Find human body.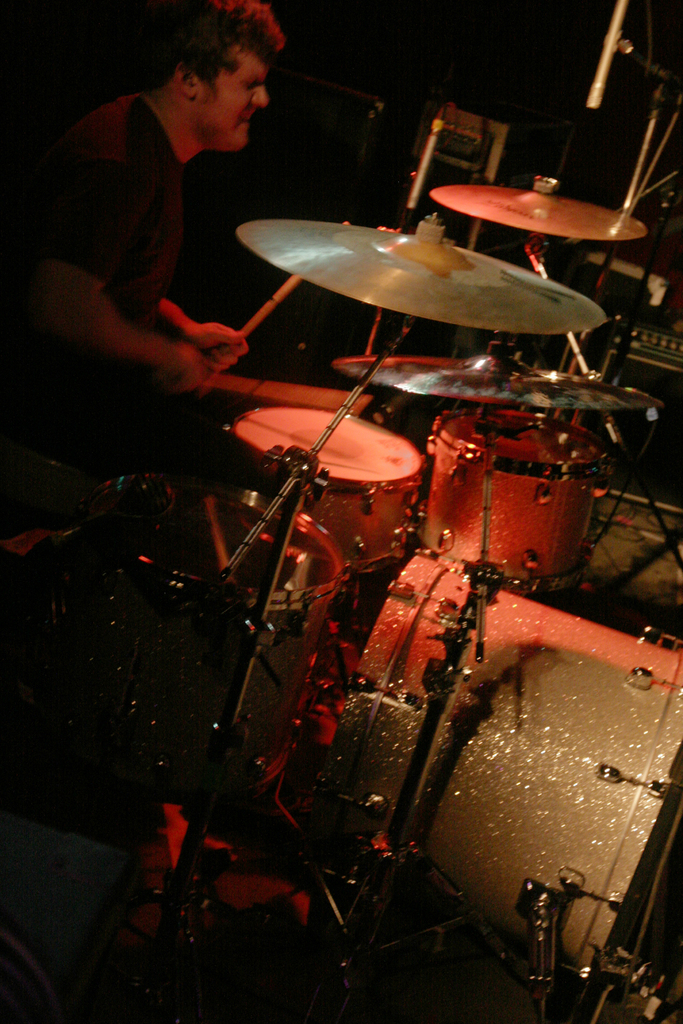
<region>0, 6, 283, 469</region>.
